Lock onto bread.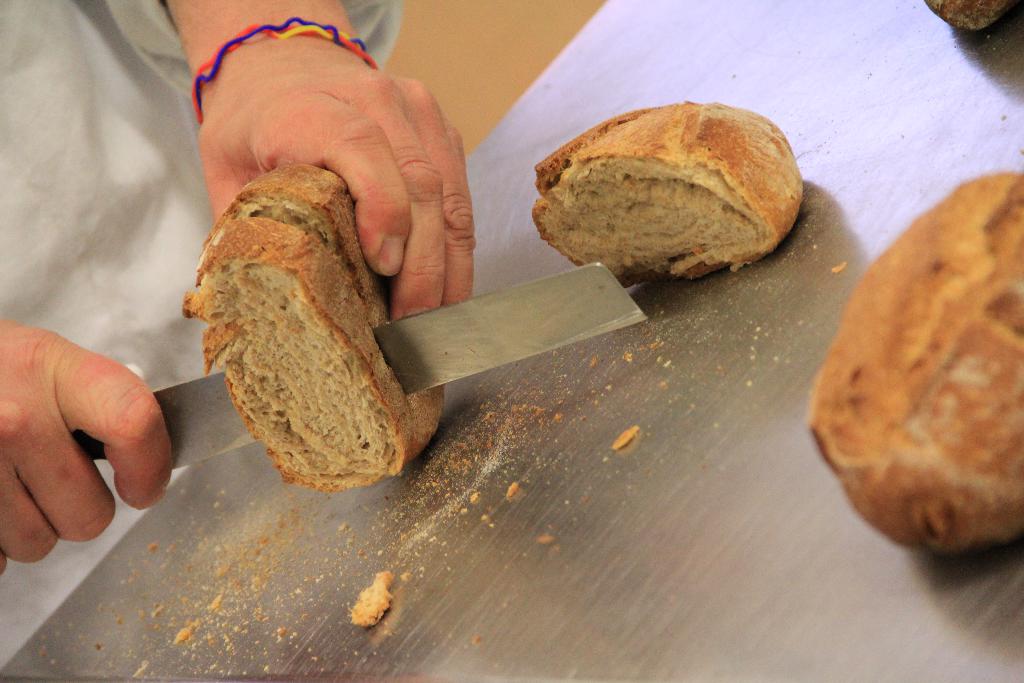
Locked: pyautogui.locateOnScreen(528, 97, 799, 281).
